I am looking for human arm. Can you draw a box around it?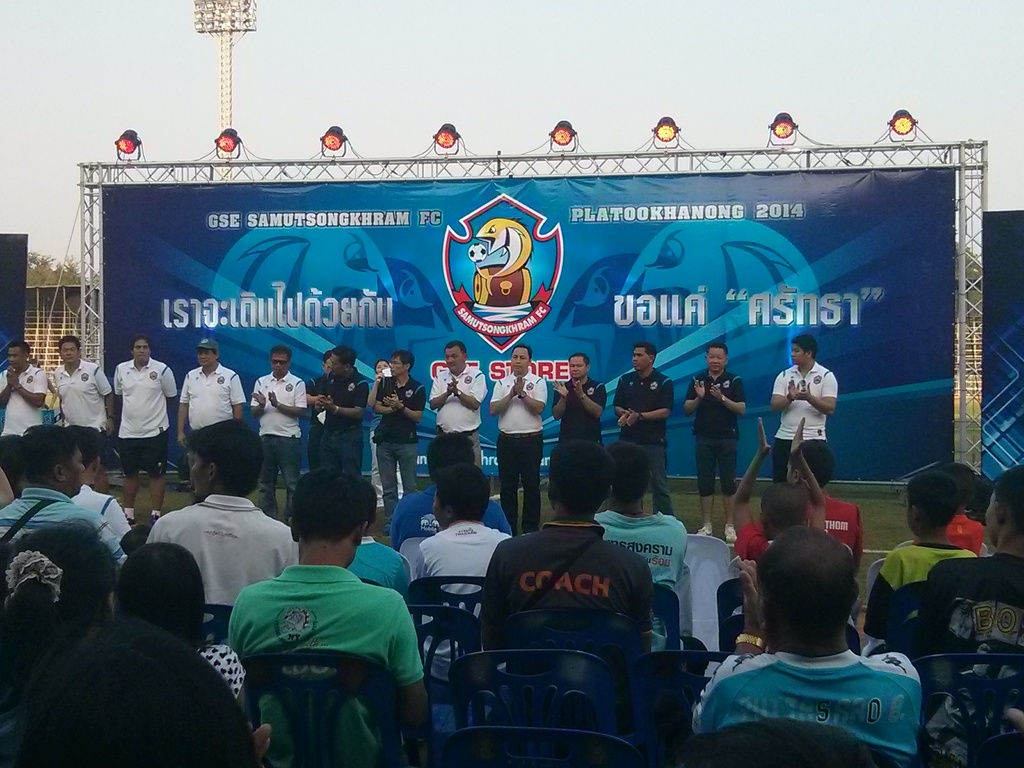
Sure, the bounding box is region(728, 559, 758, 659).
